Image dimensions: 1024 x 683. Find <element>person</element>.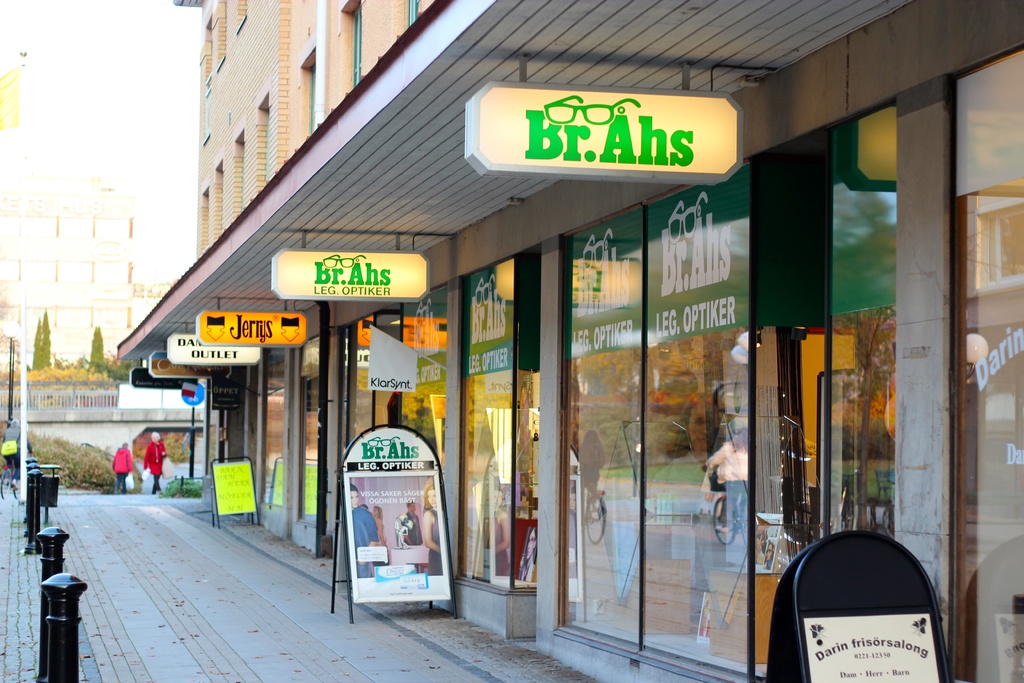
Rect(398, 497, 423, 547).
